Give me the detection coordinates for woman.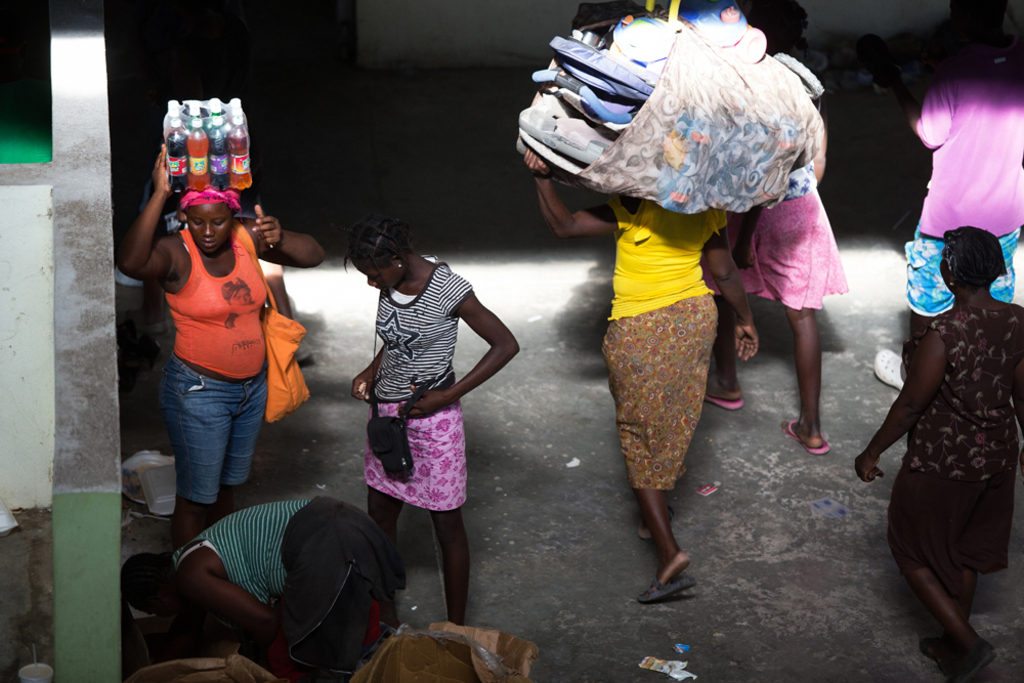
{"left": 348, "top": 213, "right": 517, "bottom": 625}.
